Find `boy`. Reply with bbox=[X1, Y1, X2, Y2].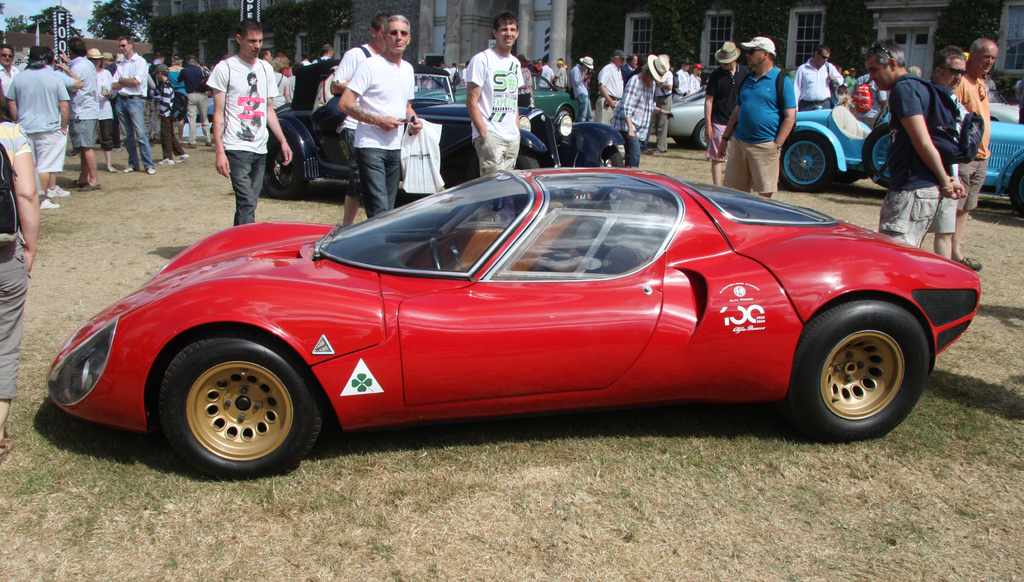
bbox=[792, 46, 849, 113].
